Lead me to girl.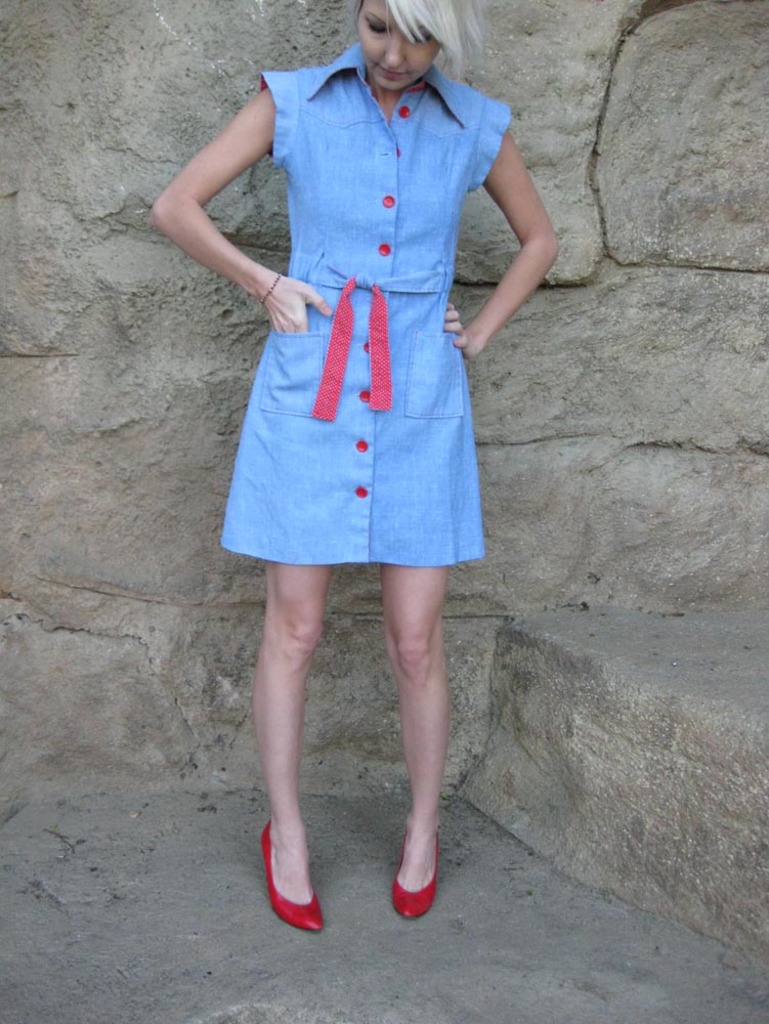
Lead to <region>152, 0, 564, 931</region>.
